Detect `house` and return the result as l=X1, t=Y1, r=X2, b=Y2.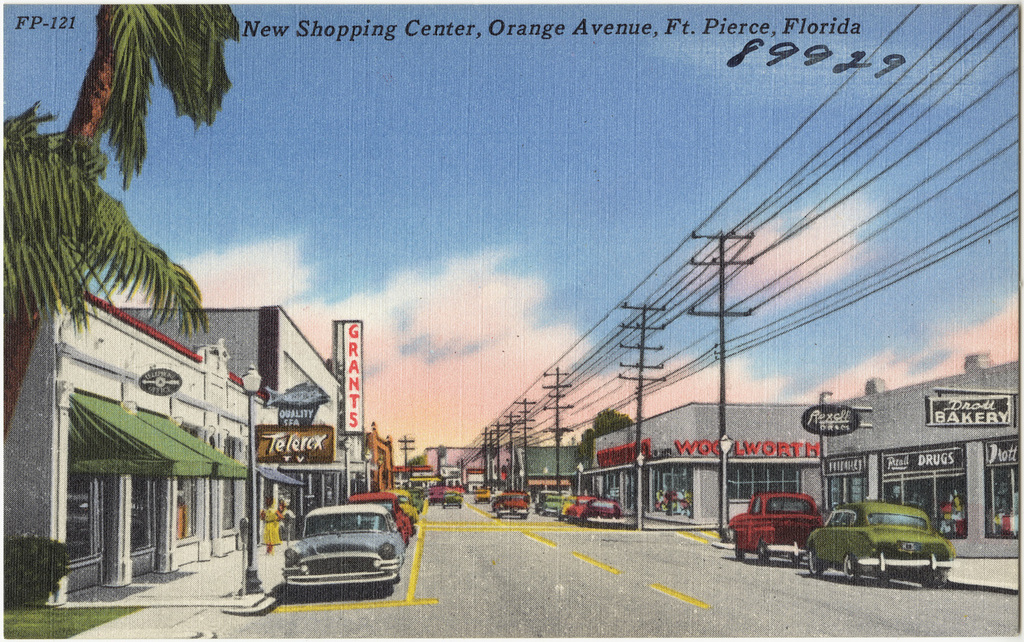
l=807, t=359, r=1023, b=559.
